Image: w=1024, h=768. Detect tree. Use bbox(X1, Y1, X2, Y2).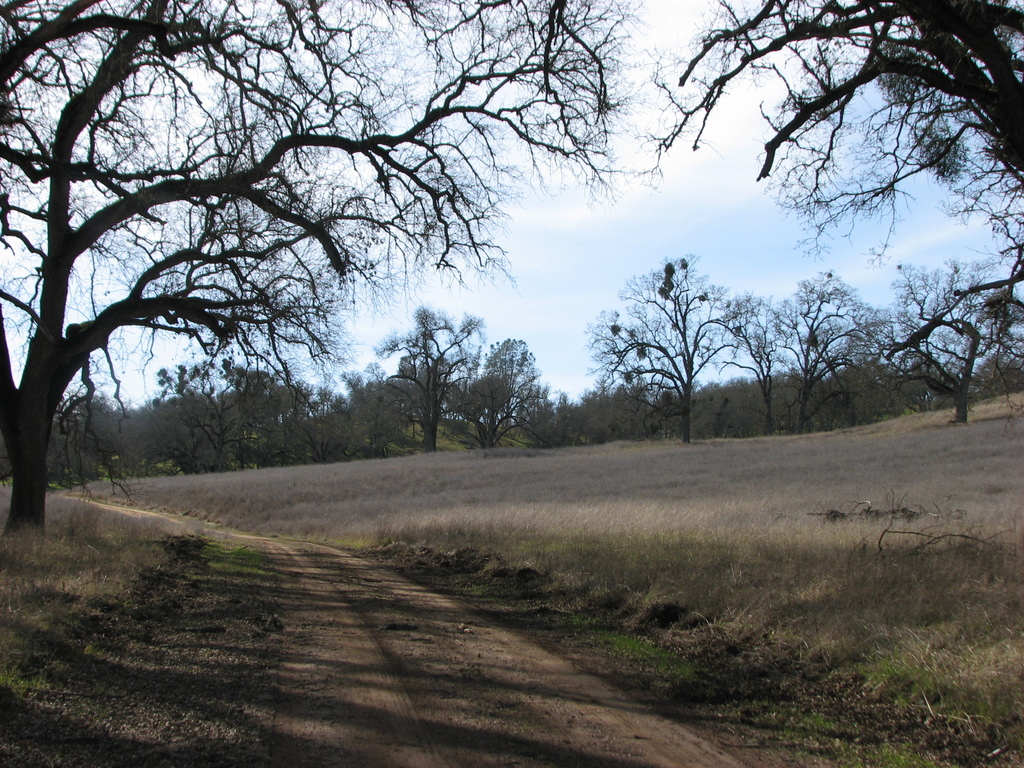
bbox(596, 233, 758, 431).
